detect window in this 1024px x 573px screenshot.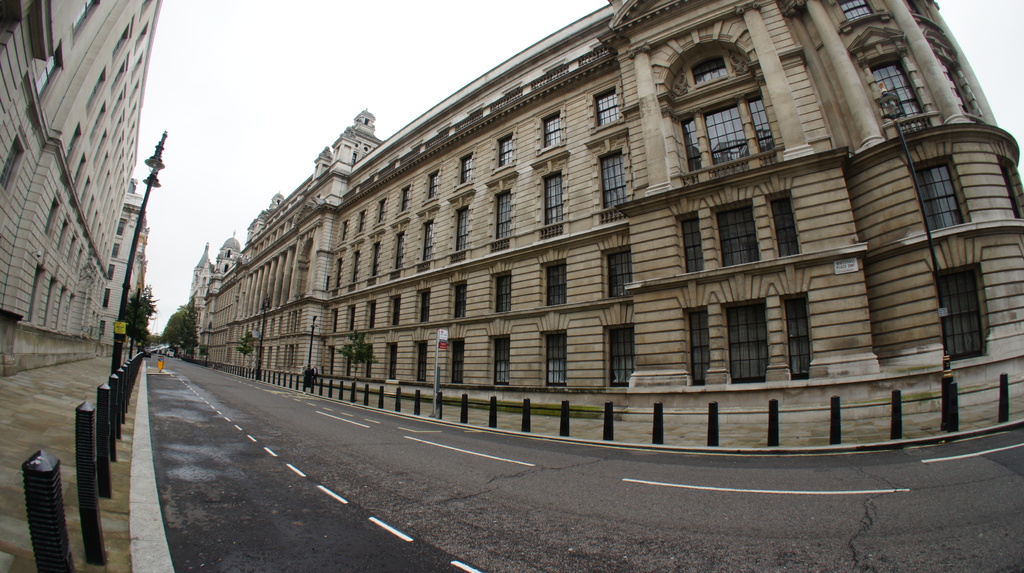
Detection: (490, 274, 511, 316).
